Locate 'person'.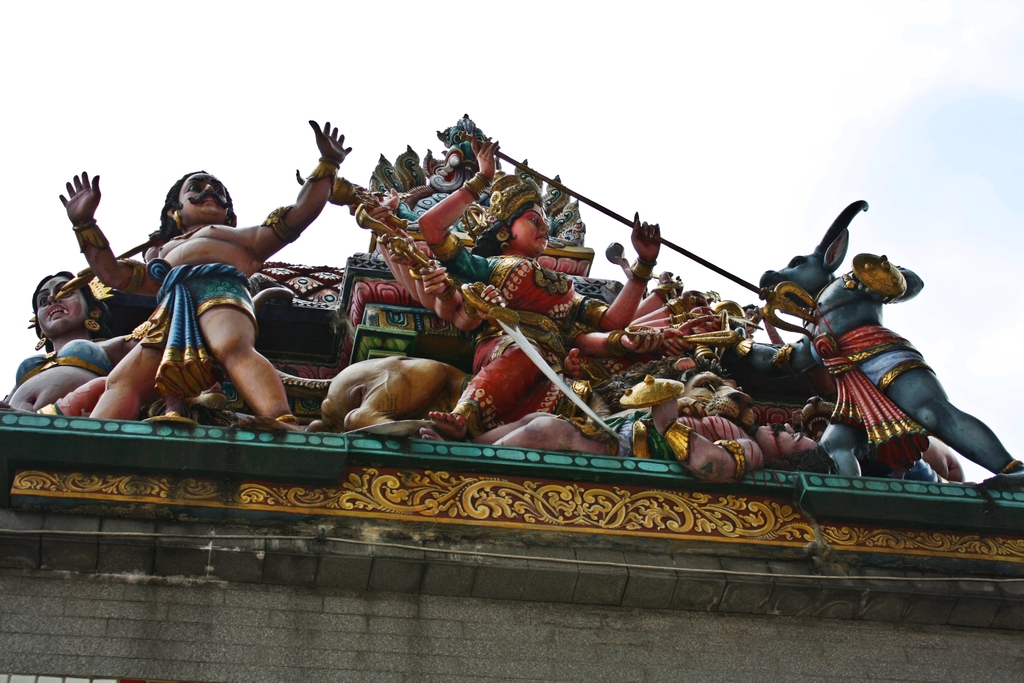
Bounding box: x1=9 y1=269 x2=136 y2=414.
